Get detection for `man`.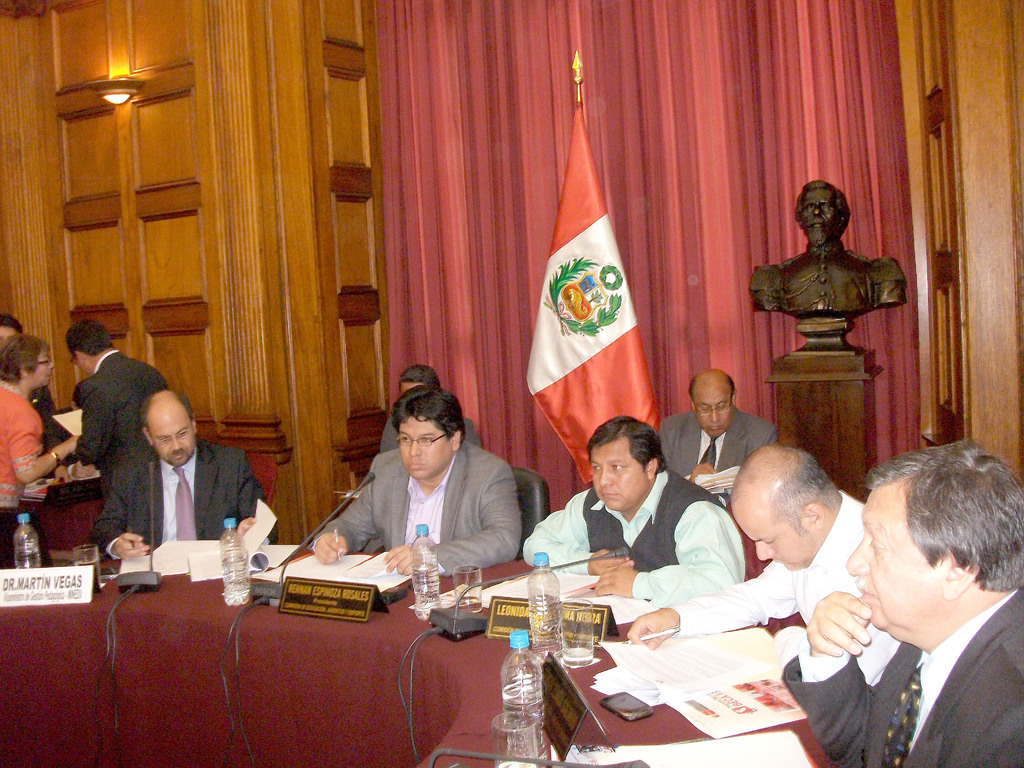
Detection: detection(314, 384, 523, 575).
